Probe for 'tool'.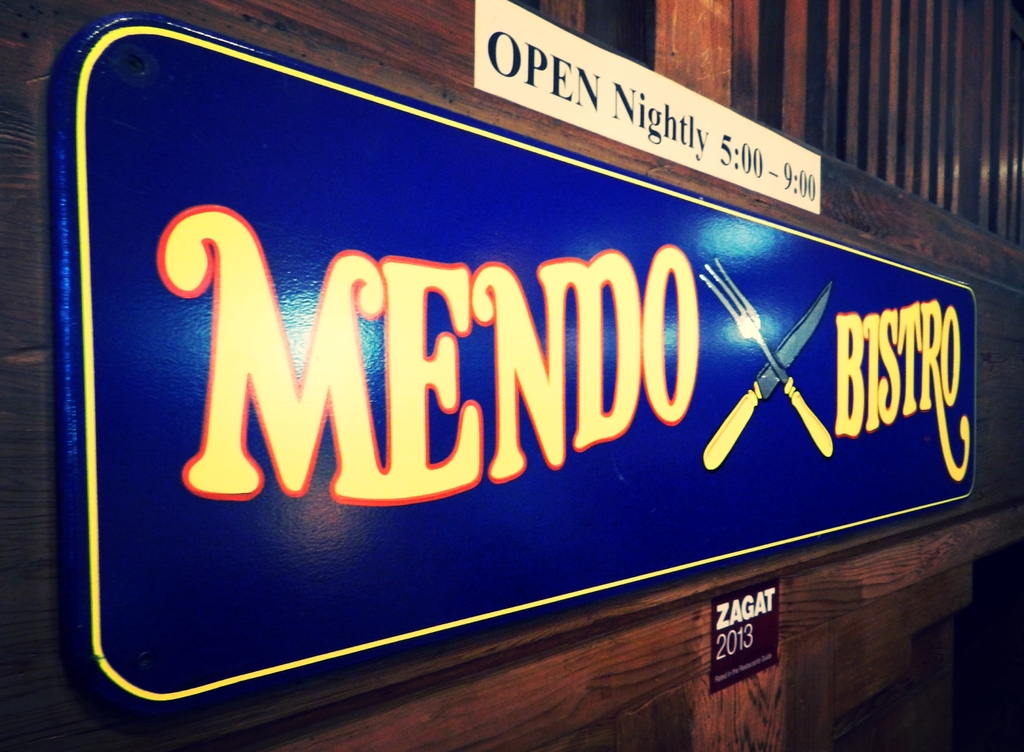
Probe result: {"left": 698, "top": 285, "right": 829, "bottom": 470}.
